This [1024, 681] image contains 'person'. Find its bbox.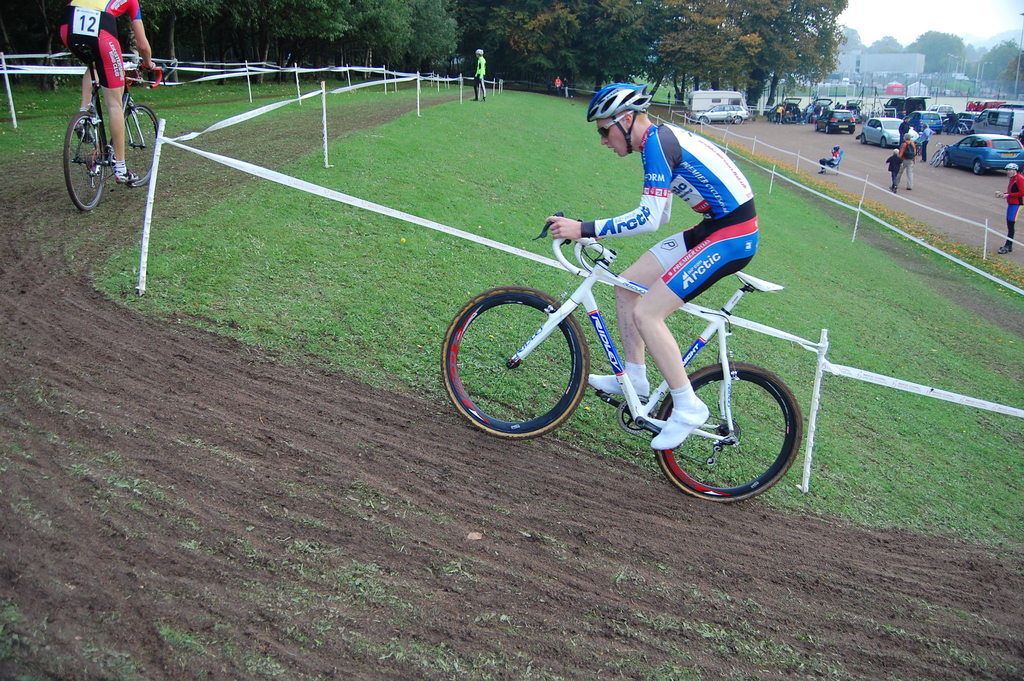
x1=899, y1=117, x2=911, y2=145.
